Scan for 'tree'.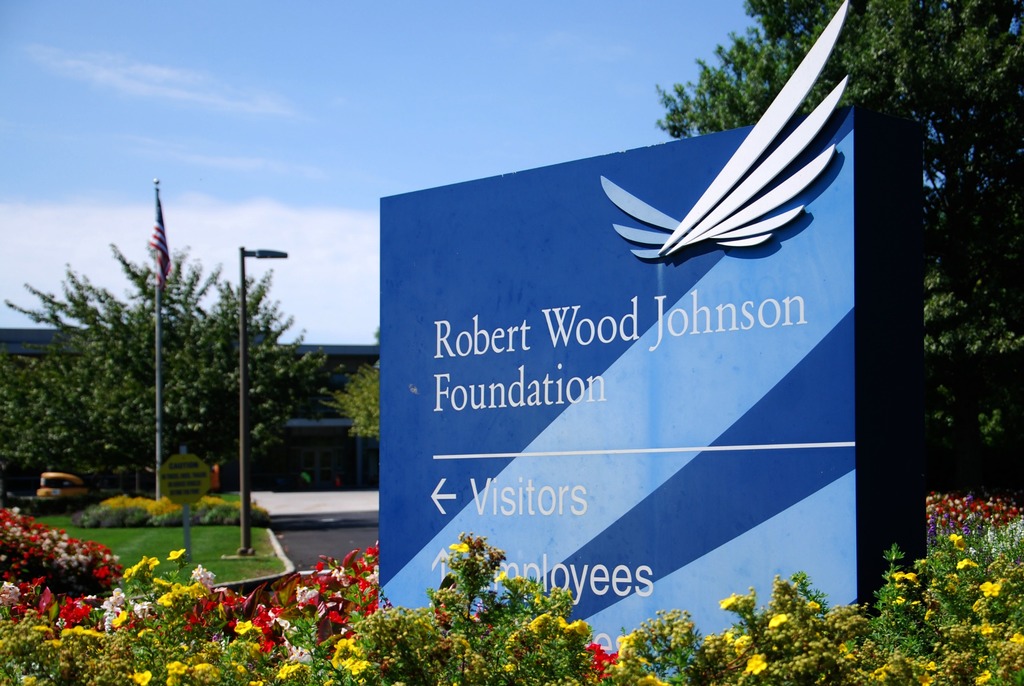
Scan result: 645/0/1023/488.
